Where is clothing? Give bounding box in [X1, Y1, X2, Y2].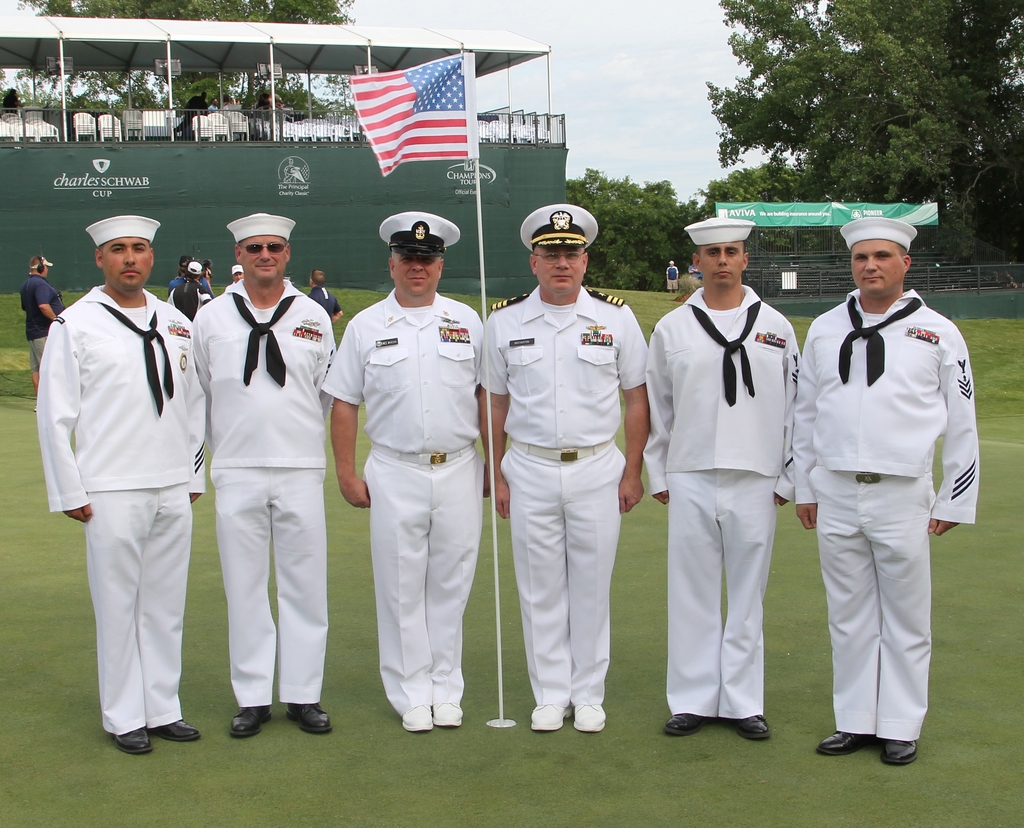
[324, 291, 486, 706].
